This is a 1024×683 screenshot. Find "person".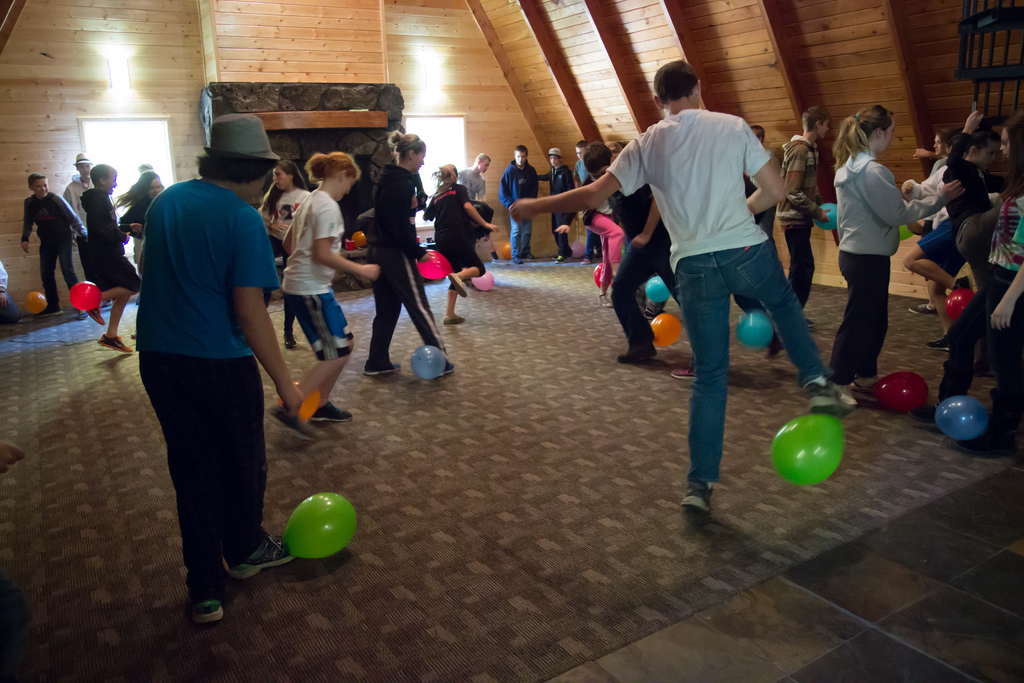
Bounding box: 904,128,948,315.
